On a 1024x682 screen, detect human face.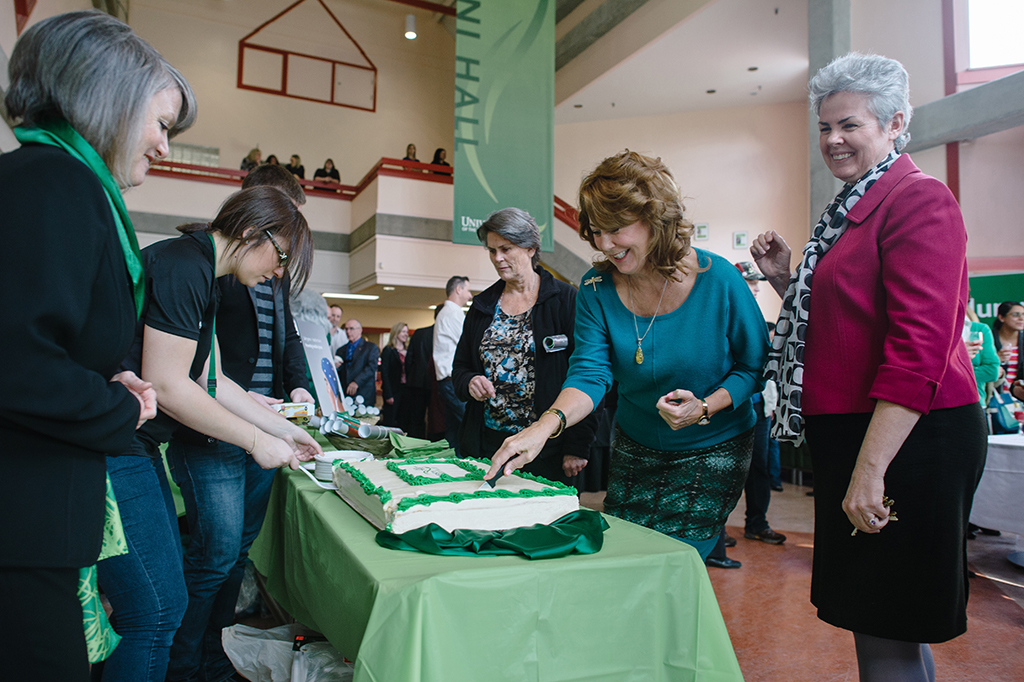
459,278,473,305.
